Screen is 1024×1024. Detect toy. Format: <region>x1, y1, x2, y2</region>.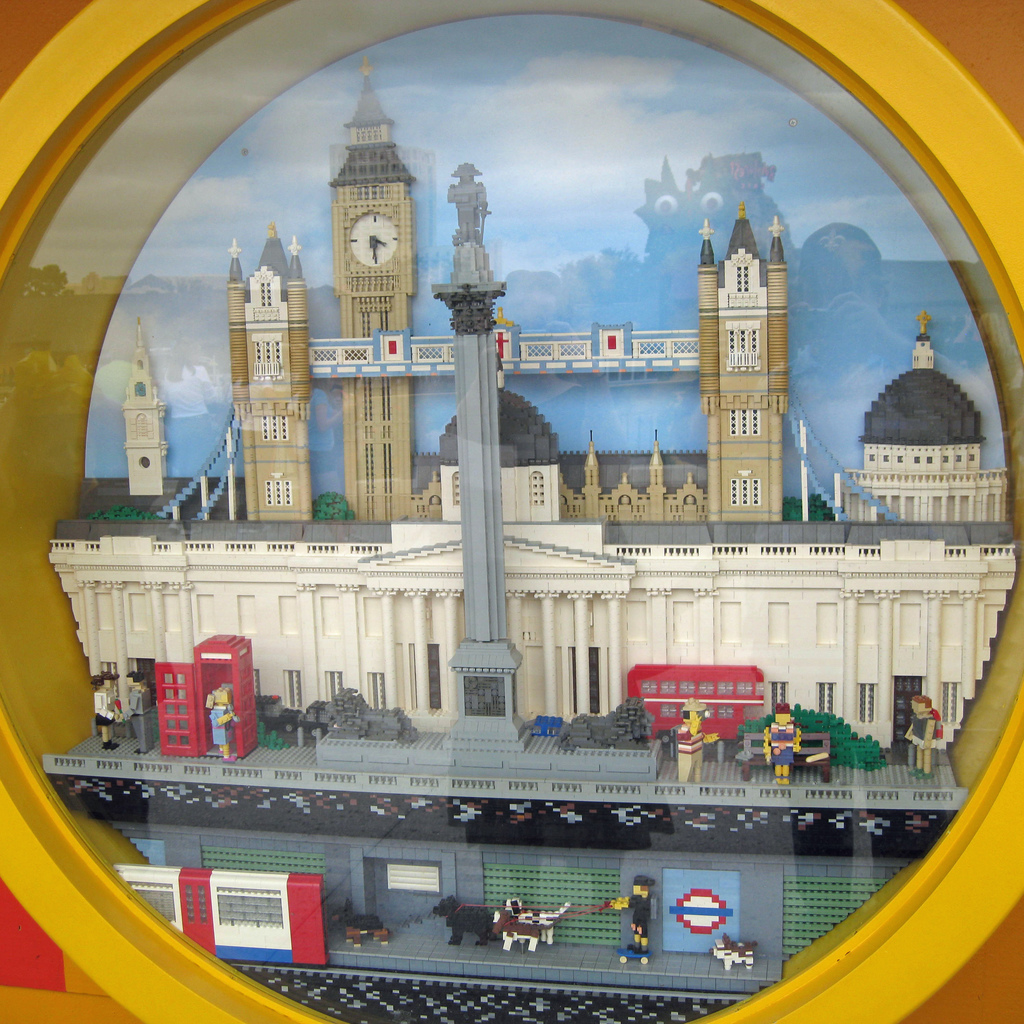
<region>92, 666, 115, 746</region>.
